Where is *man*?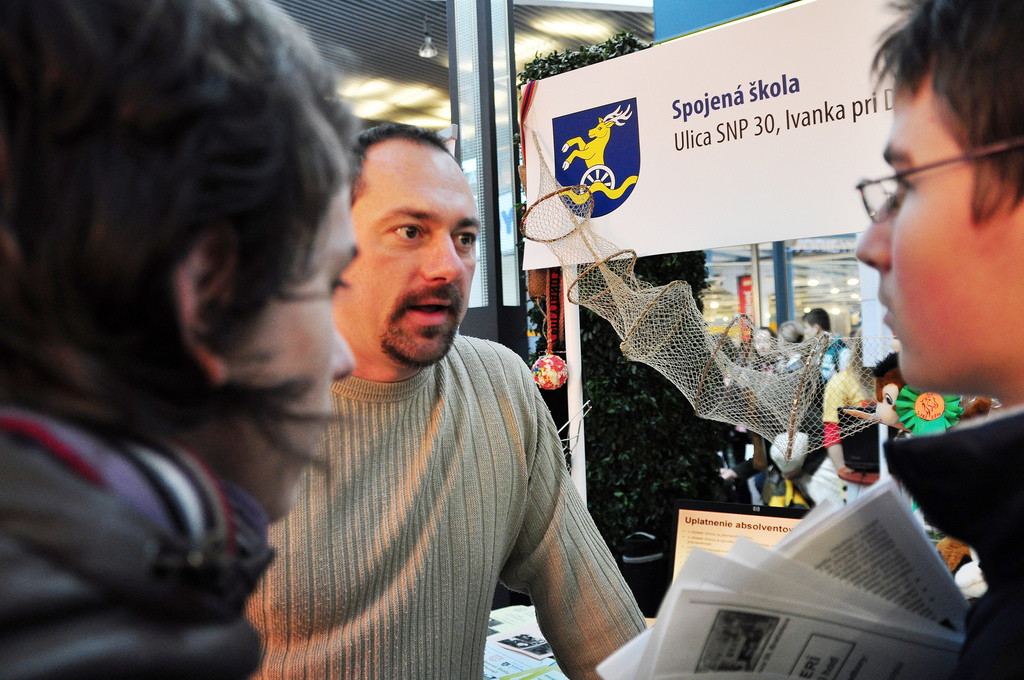
left=798, top=302, right=854, bottom=381.
